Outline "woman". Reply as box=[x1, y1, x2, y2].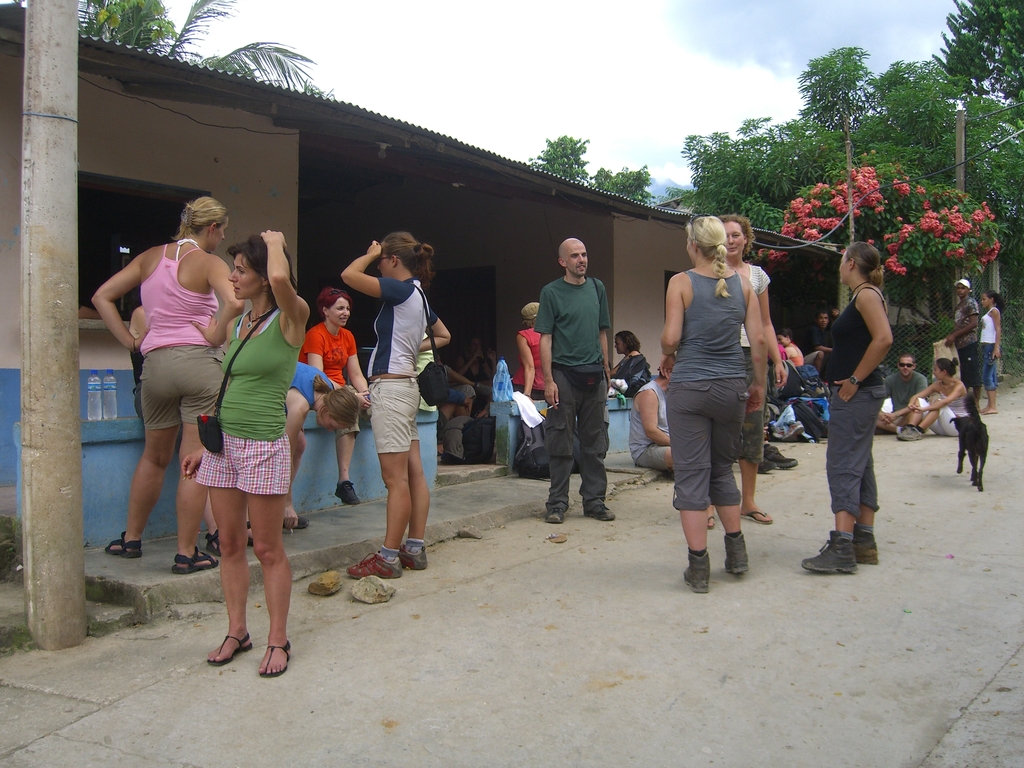
box=[772, 326, 813, 367].
